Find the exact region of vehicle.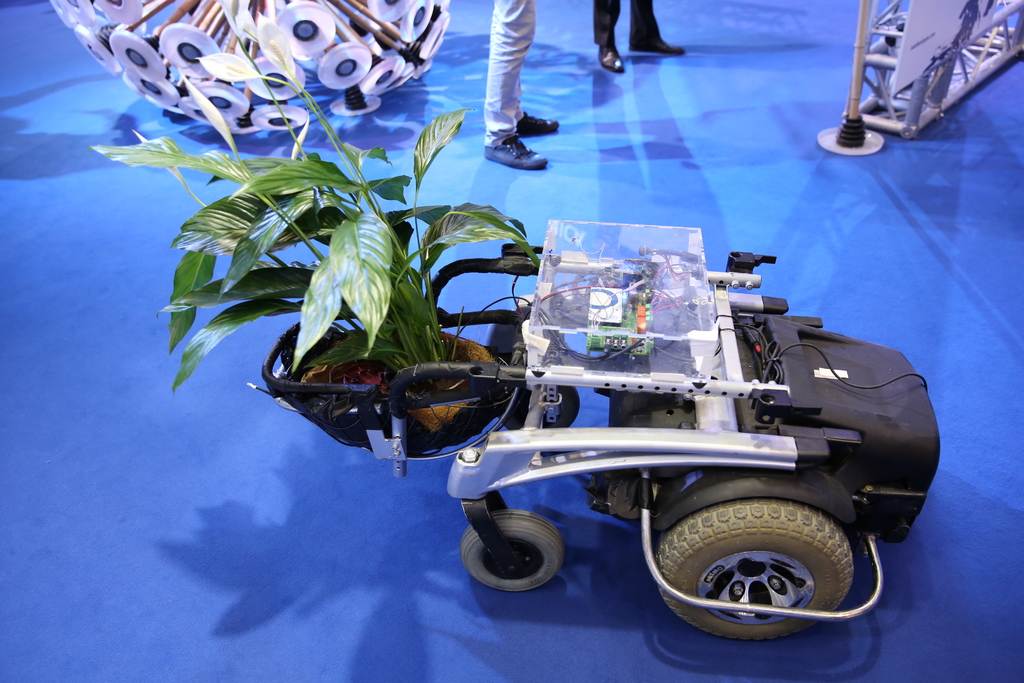
Exact region: box=[243, 218, 943, 645].
